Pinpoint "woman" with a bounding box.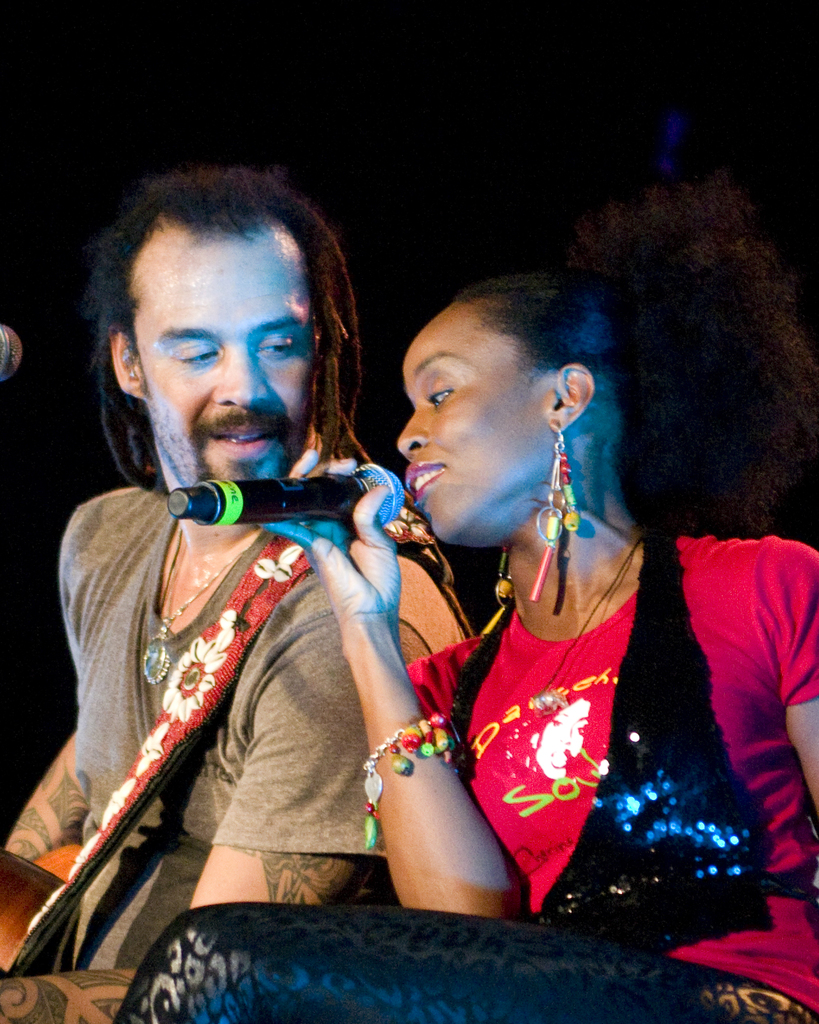
112:170:818:1023.
